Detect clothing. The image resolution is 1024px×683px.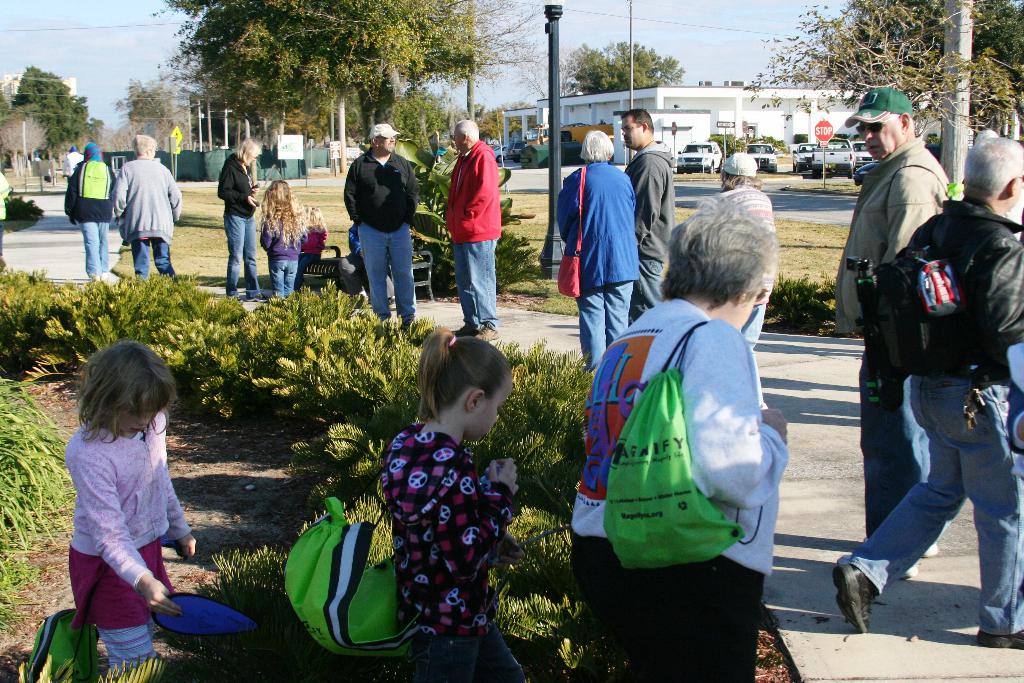
(442, 140, 502, 327).
